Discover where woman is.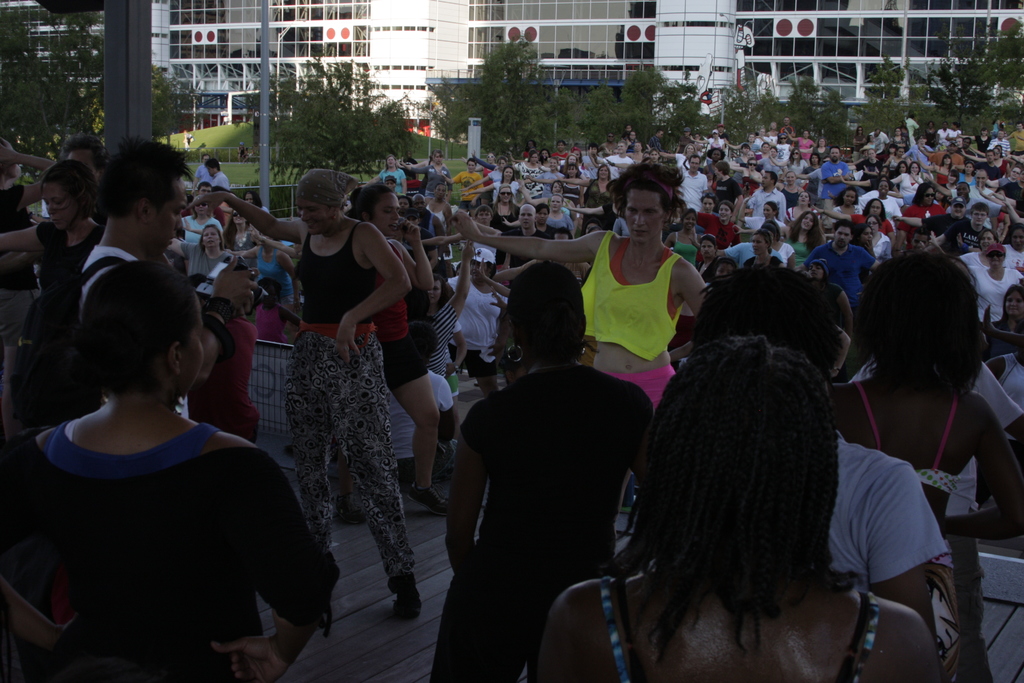
Discovered at bbox=[755, 220, 793, 266].
